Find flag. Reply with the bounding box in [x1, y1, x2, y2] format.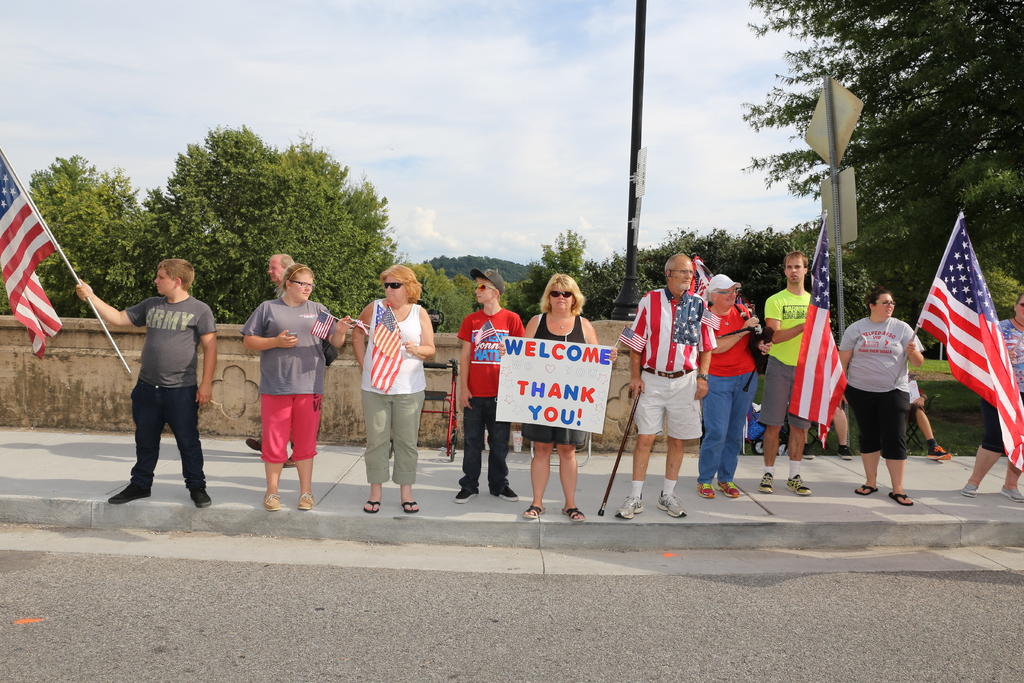
[308, 311, 333, 342].
